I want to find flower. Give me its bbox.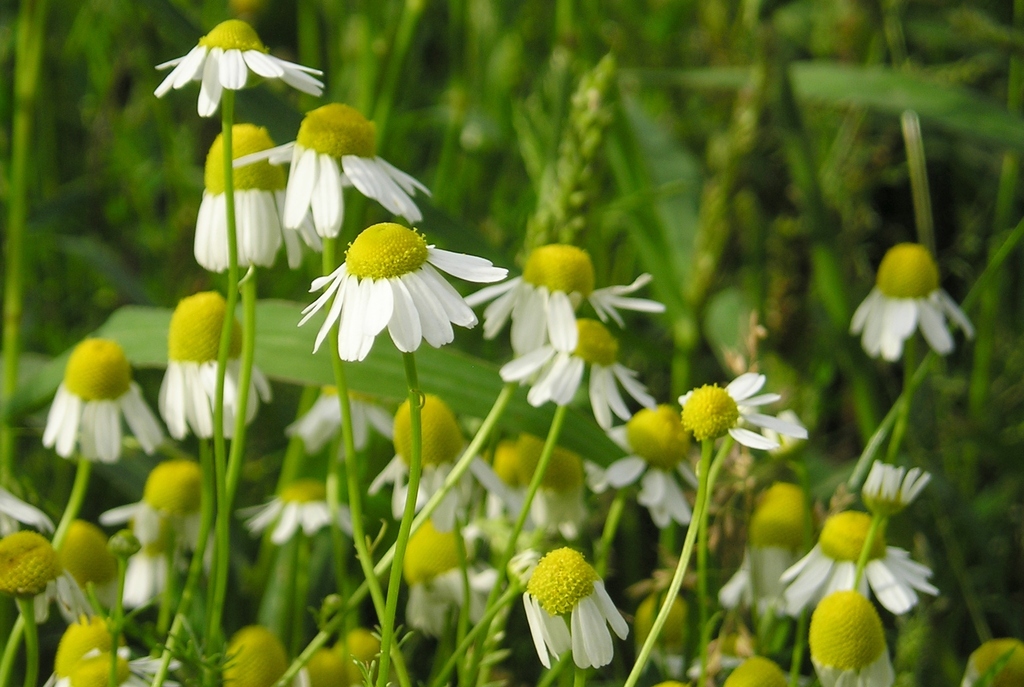
BBox(780, 530, 934, 626).
